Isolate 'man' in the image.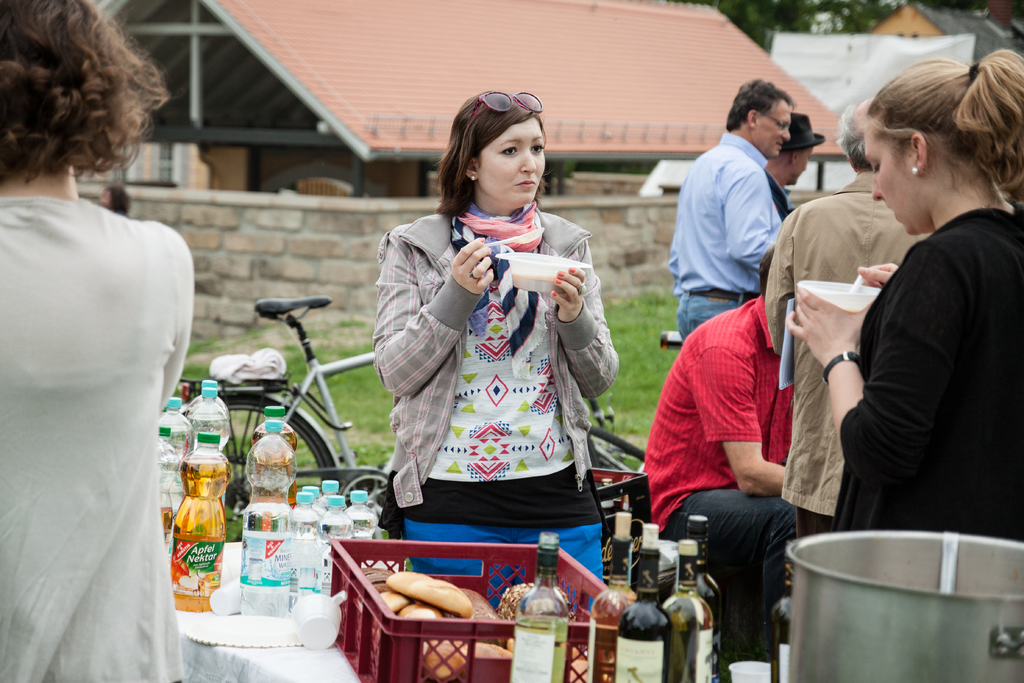
Isolated region: box=[766, 110, 824, 218].
